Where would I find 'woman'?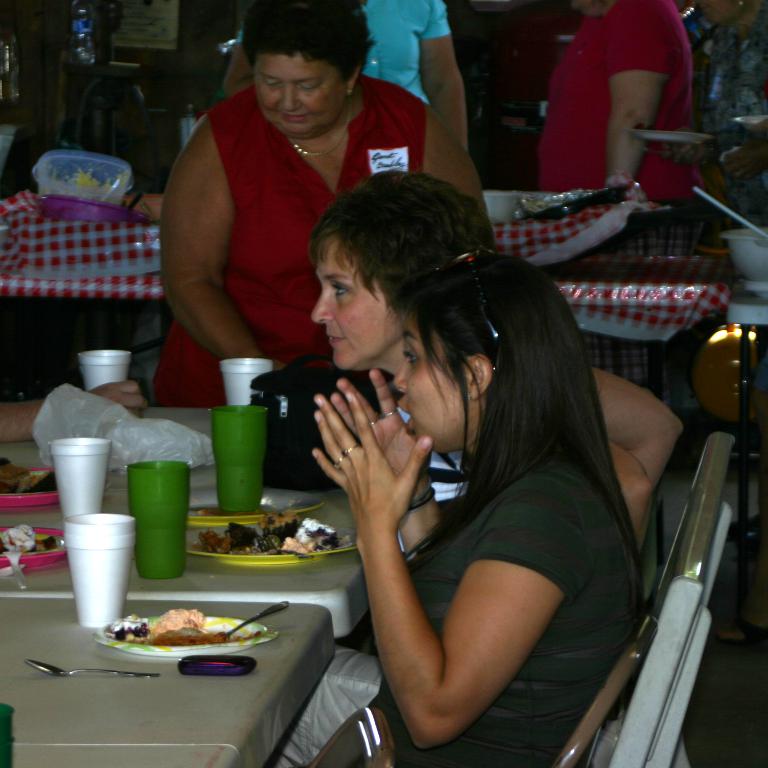
At <box>142,0,503,407</box>.
